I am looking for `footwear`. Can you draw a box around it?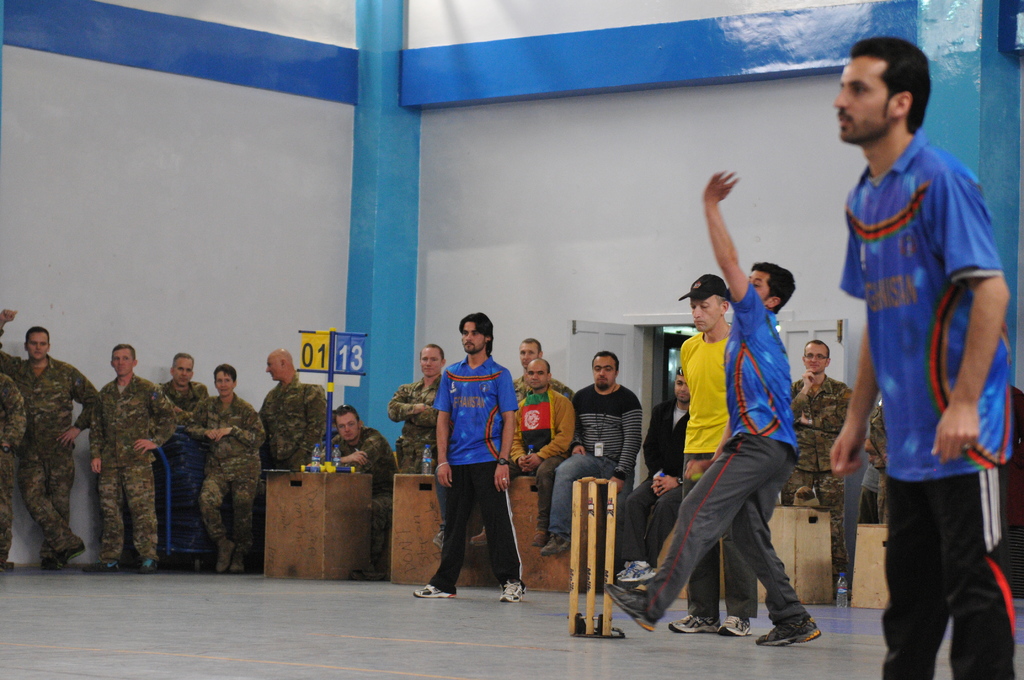
Sure, the bounding box is bbox=(618, 557, 655, 588).
